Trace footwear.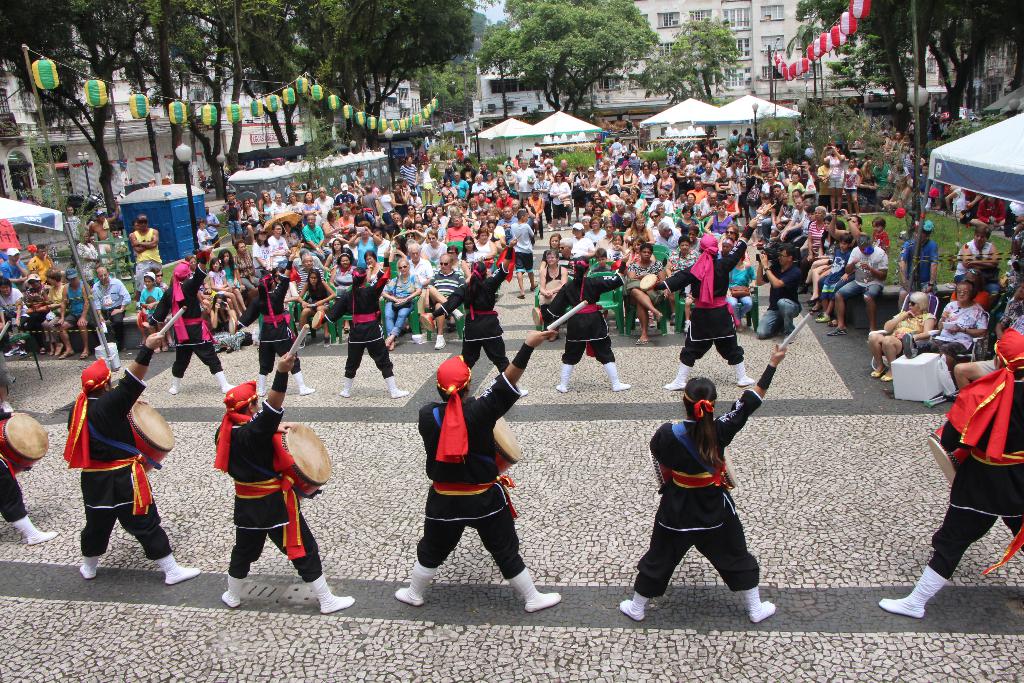
Traced to {"left": 553, "top": 363, "right": 570, "bottom": 391}.
